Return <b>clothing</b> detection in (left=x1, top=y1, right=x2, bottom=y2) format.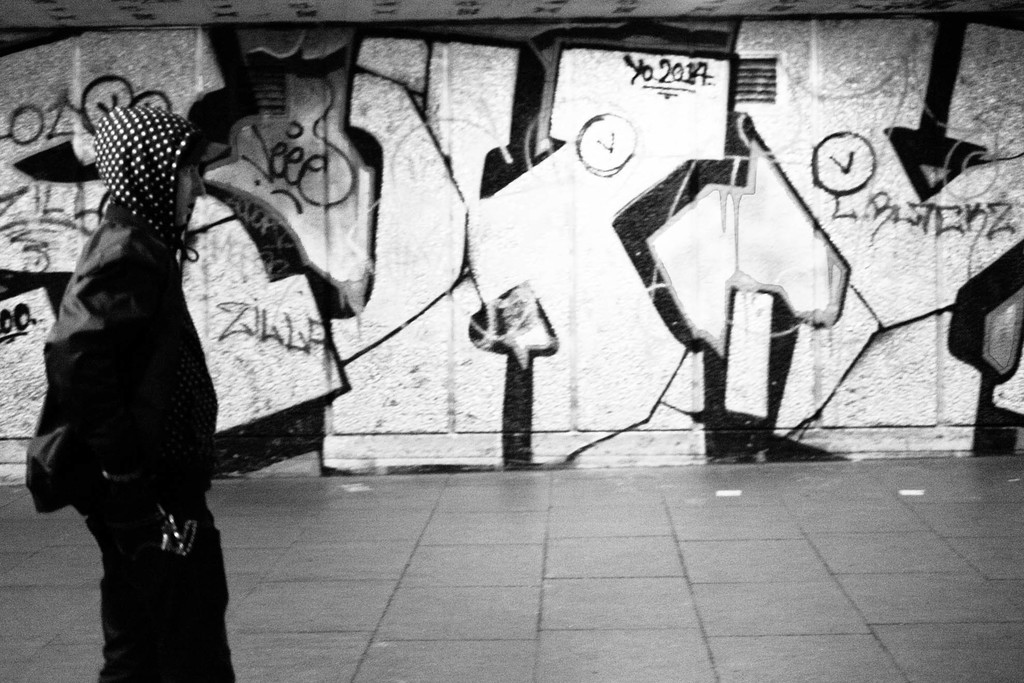
(left=66, top=96, right=193, bottom=225).
